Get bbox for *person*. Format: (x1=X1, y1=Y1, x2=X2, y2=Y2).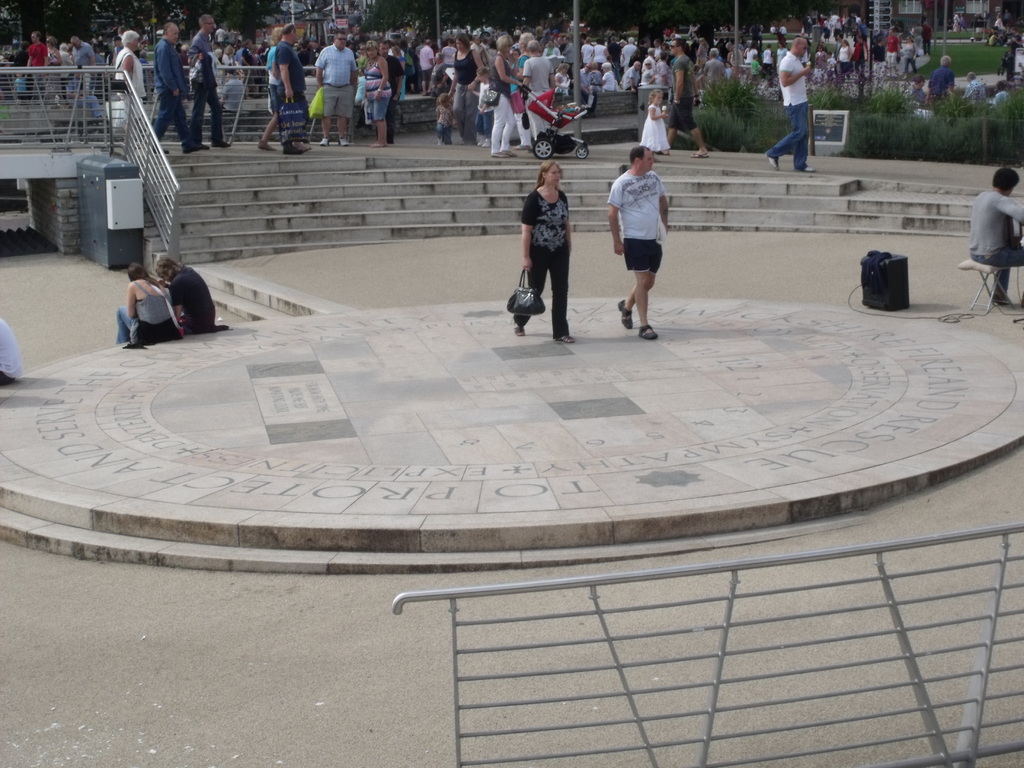
(x1=668, y1=38, x2=711, y2=161).
